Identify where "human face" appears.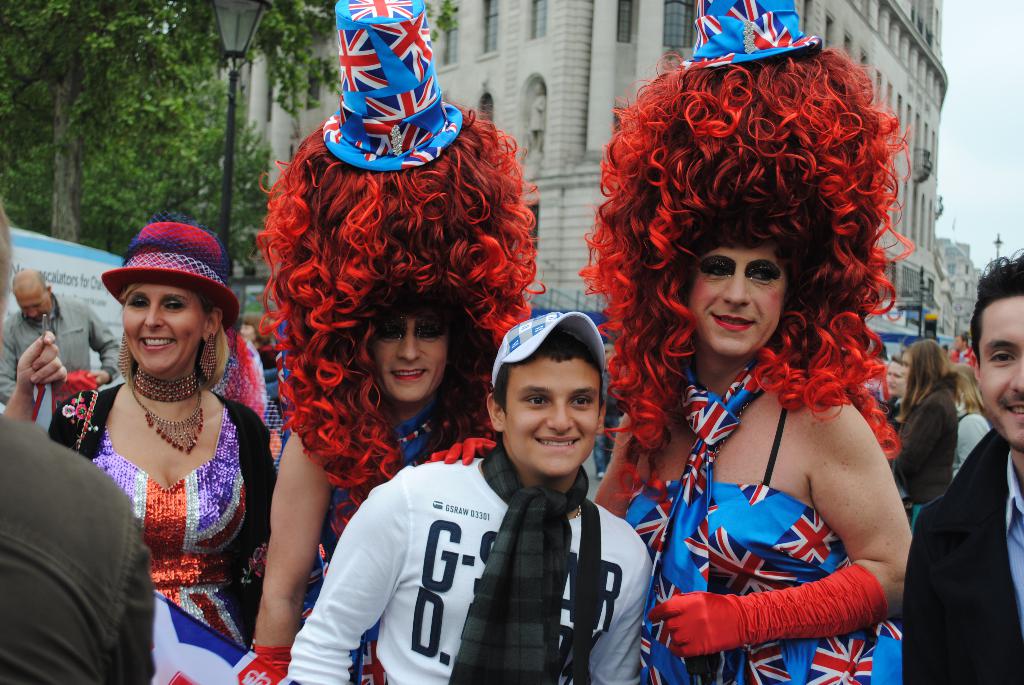
Appears at 900, 349, 911, 377.
